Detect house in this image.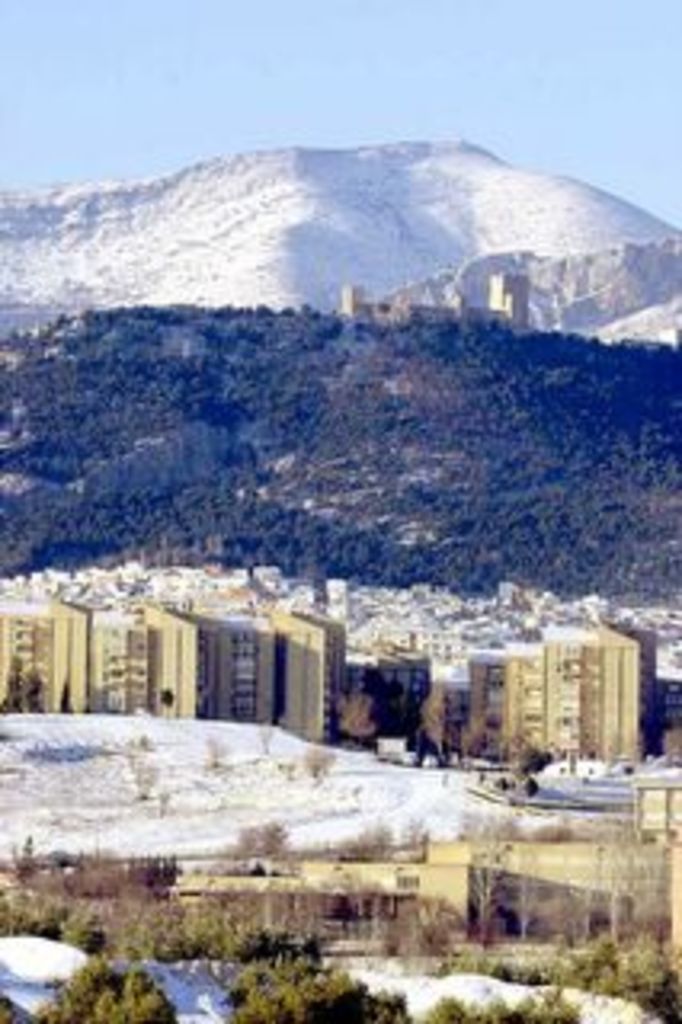
Detection: {"left": 150, "top": 602, "right": 218, "bottom": 723}.
